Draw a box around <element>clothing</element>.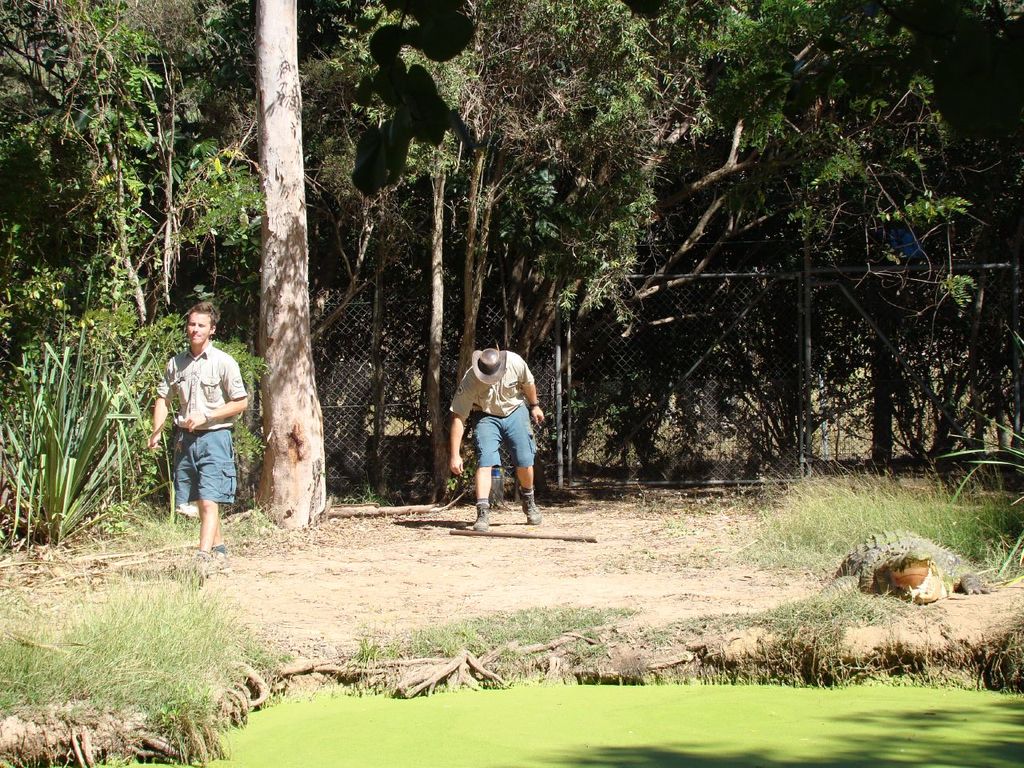
<bbox>475, 498, 489, 510</bbox>.
